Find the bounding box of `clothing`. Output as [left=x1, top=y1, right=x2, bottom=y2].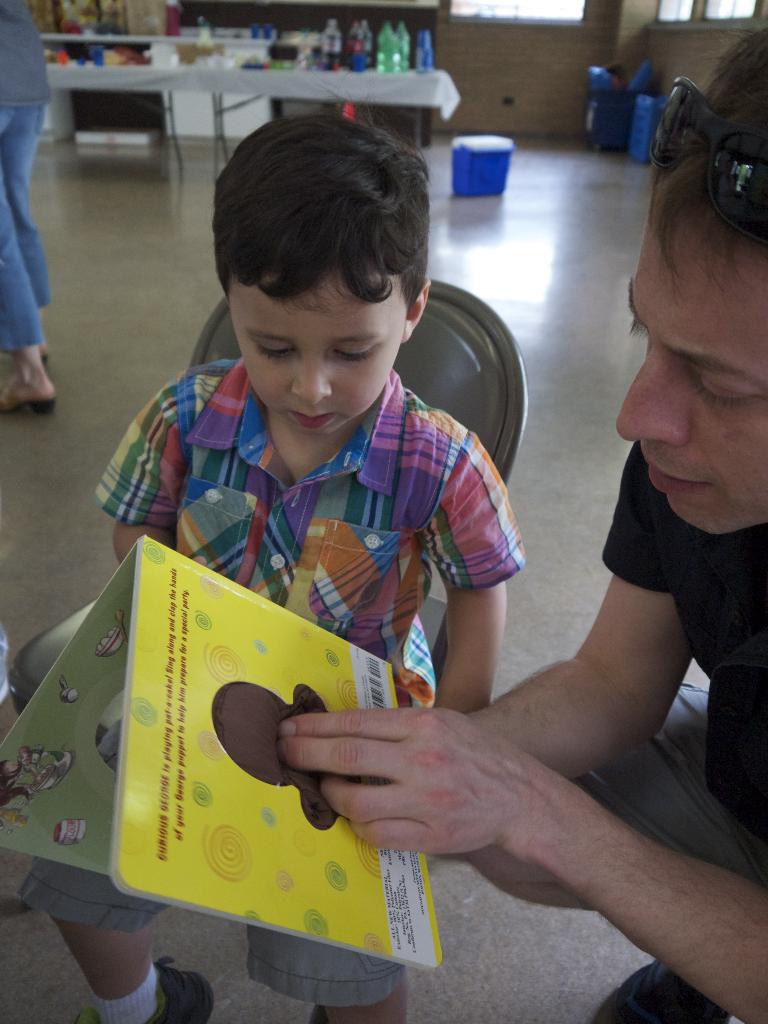
[left=594, top=440, right=767, bottom=1023].
